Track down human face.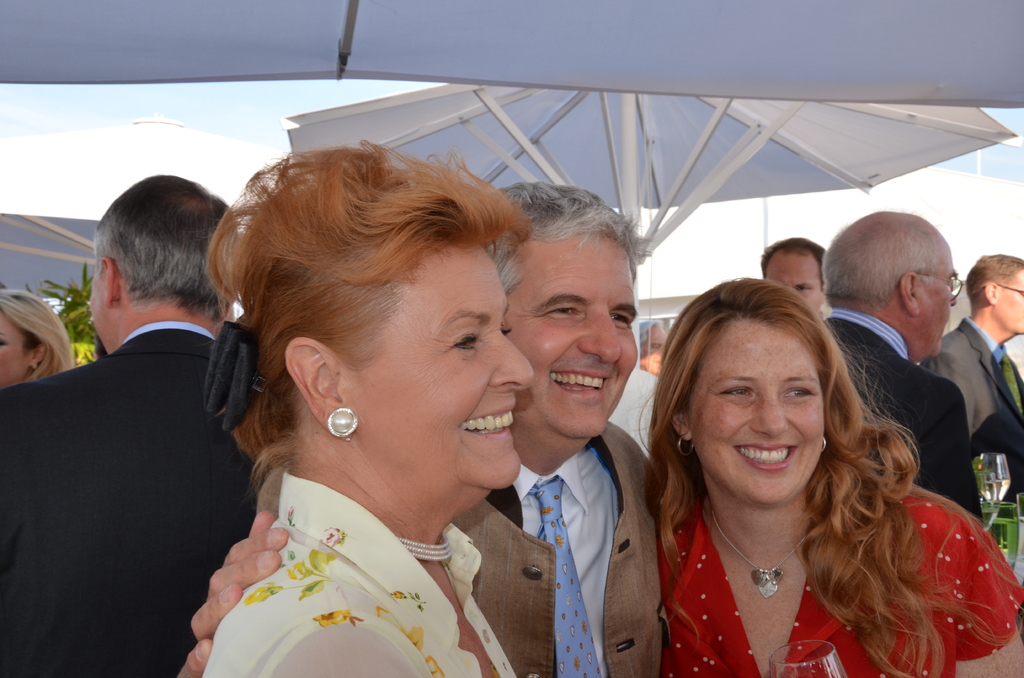
Tracked to [1000, 270, 1023, 334].
